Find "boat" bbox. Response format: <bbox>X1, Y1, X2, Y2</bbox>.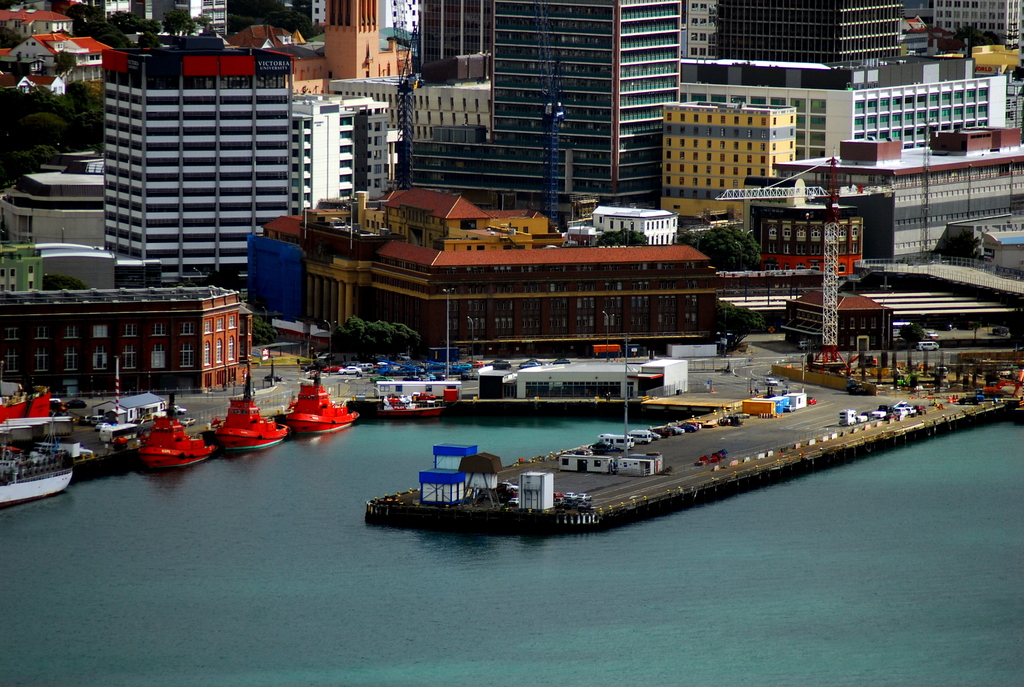
<bbox>373, 388, 452, 418</bbox>.
